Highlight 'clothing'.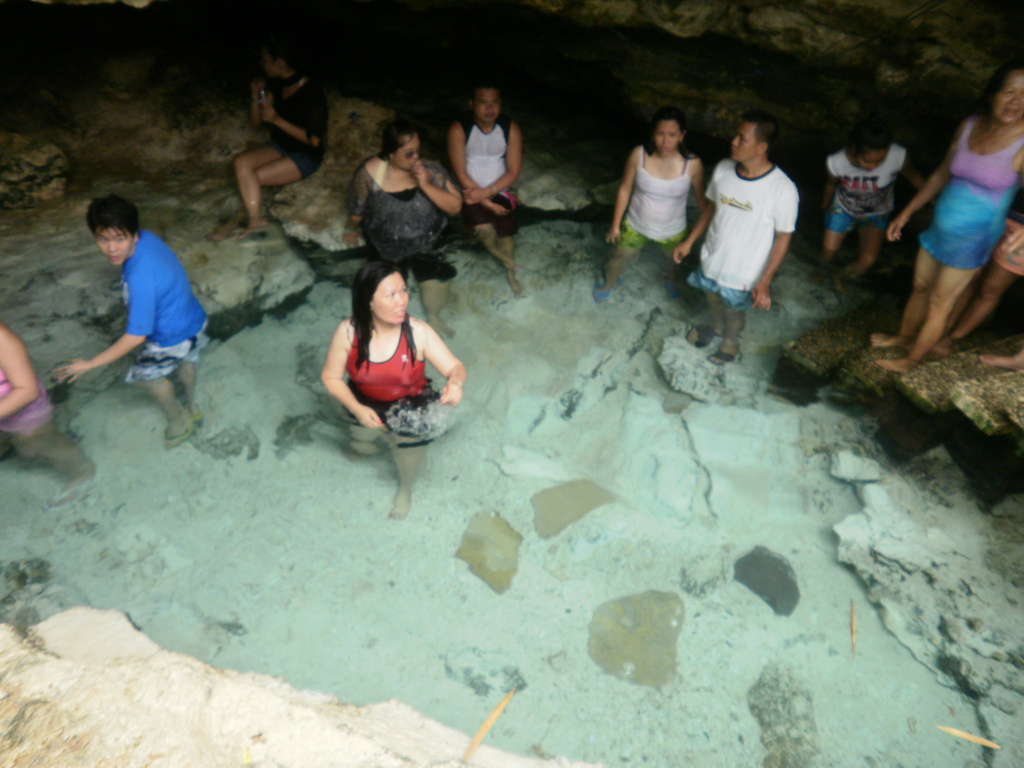
Highlighted region: Rect(989, 184, 1023, 271).
